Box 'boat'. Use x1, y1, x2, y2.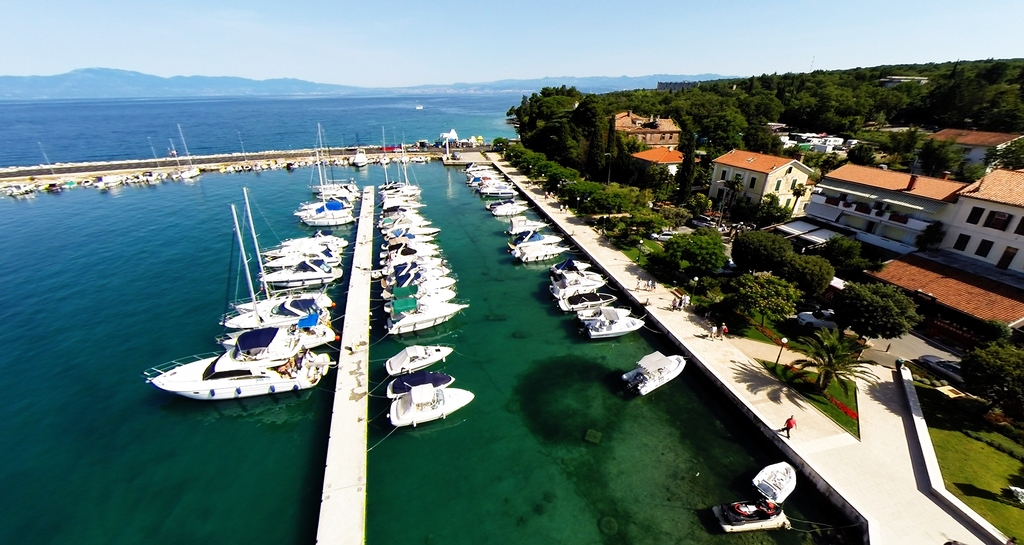
384, 388, 476, 433.
